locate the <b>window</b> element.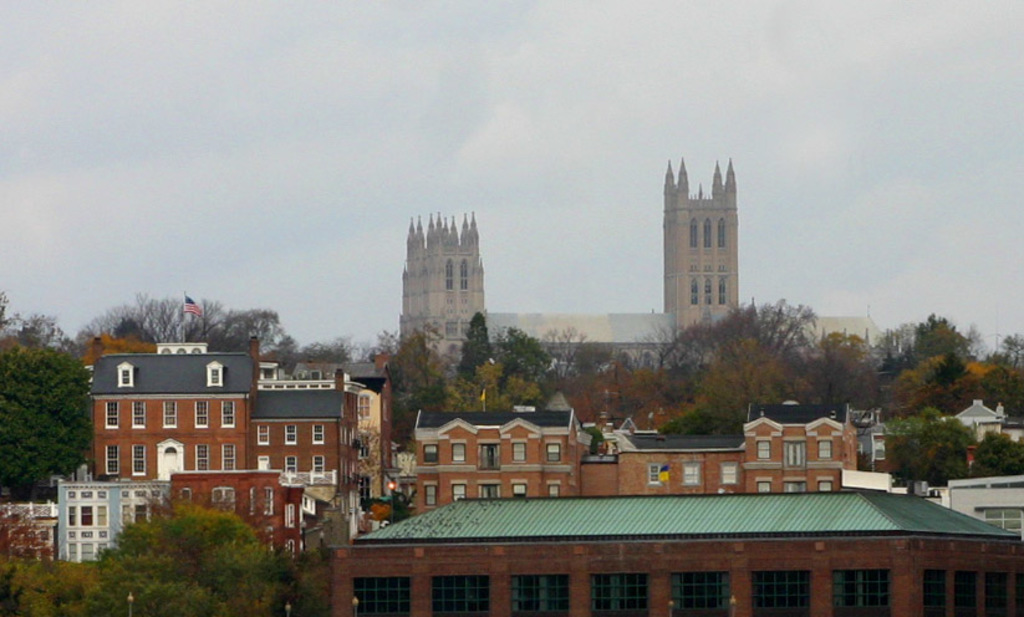
Element bbox: crop(424, 483, 439, 509).
